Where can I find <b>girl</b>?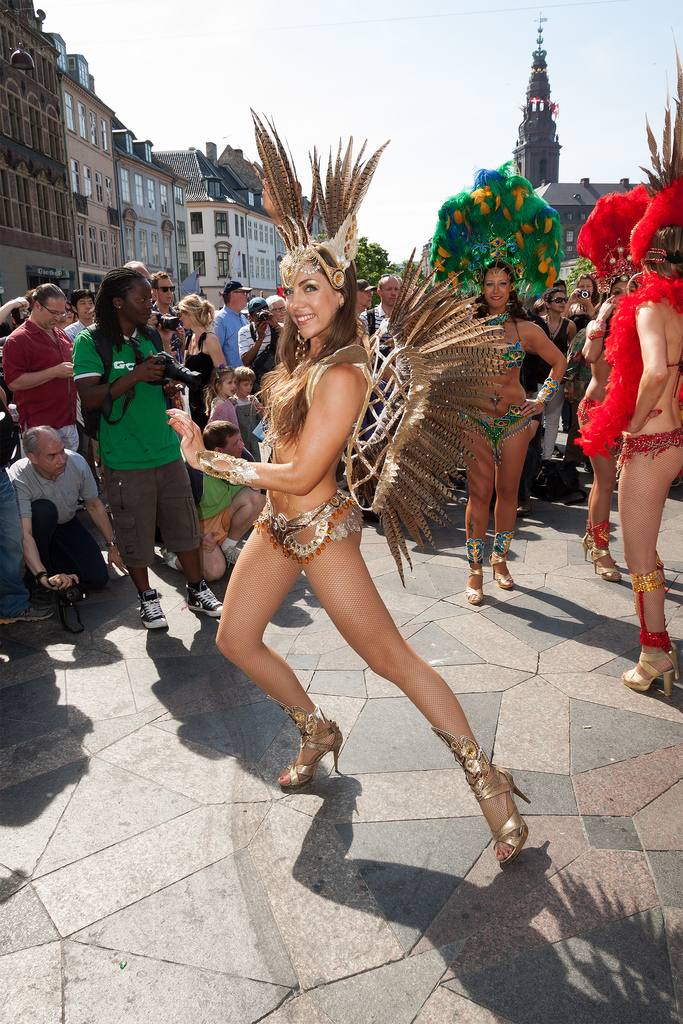
You can find it at region(566, 57, 680, 692).
